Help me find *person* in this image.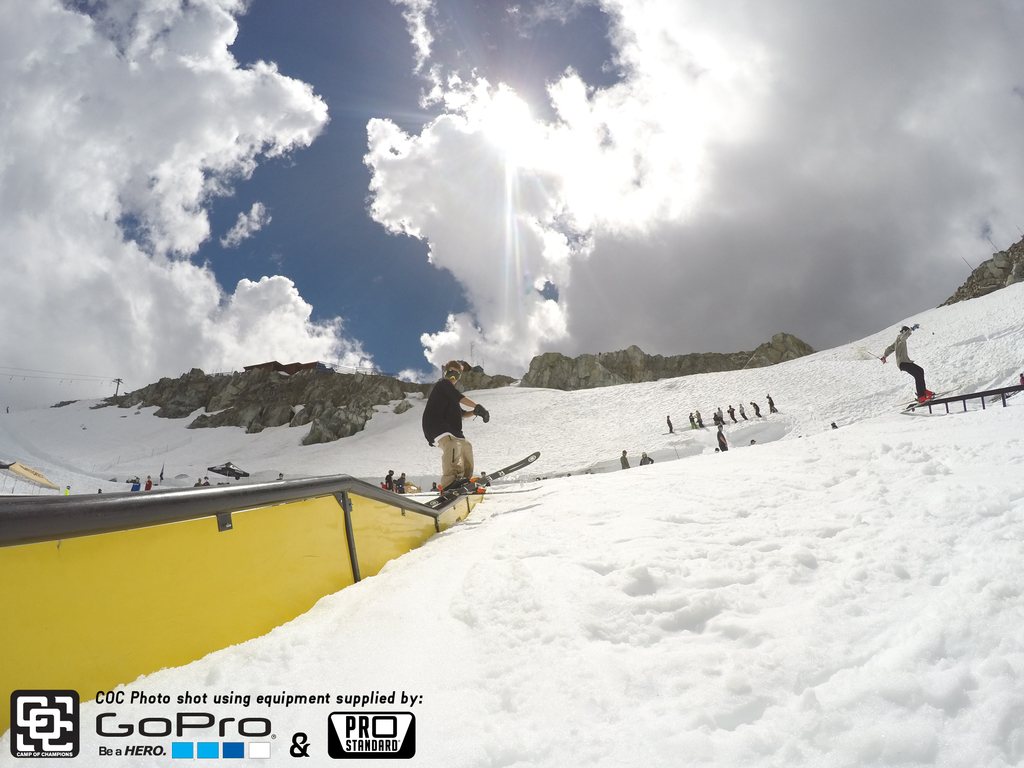
Found it: select_region(66, 485, 71, 492).
